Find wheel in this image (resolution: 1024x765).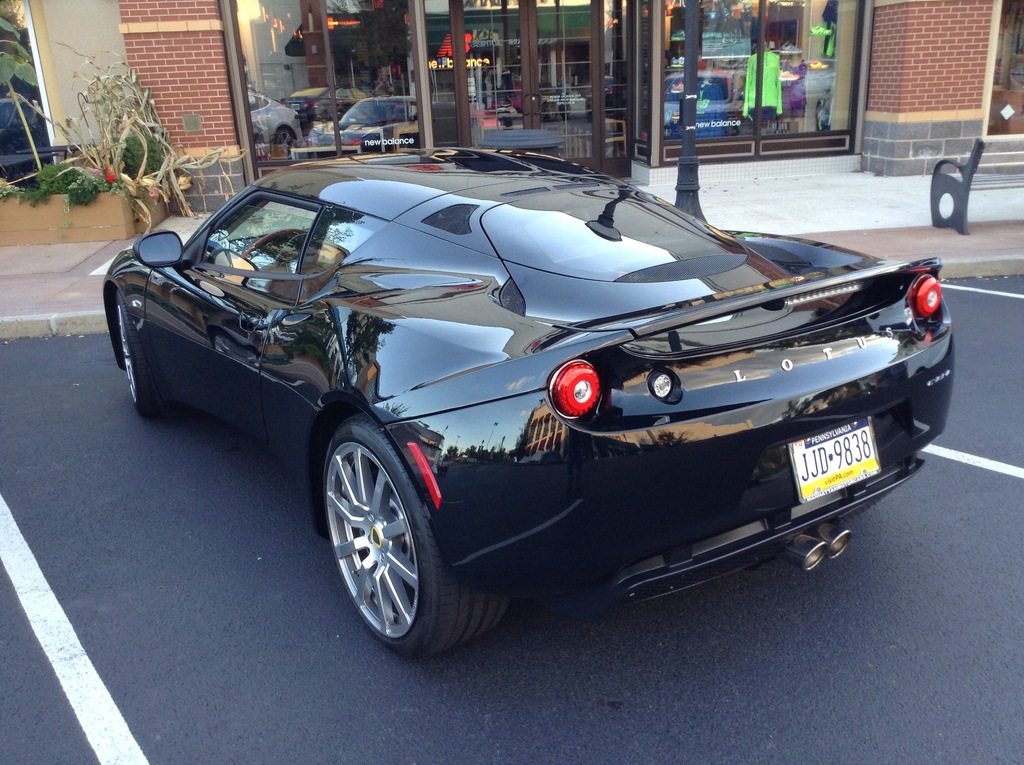
x1=115, y1=300, x2=175, y2=419.
